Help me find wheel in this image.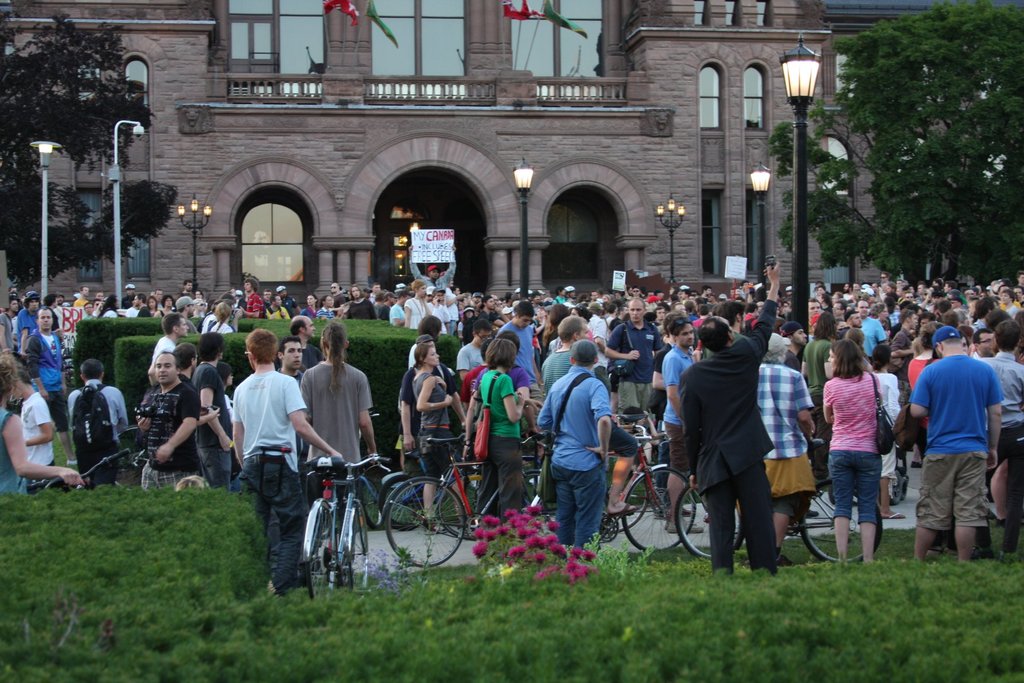
Found it: locate(624, 468, 696, 552).
